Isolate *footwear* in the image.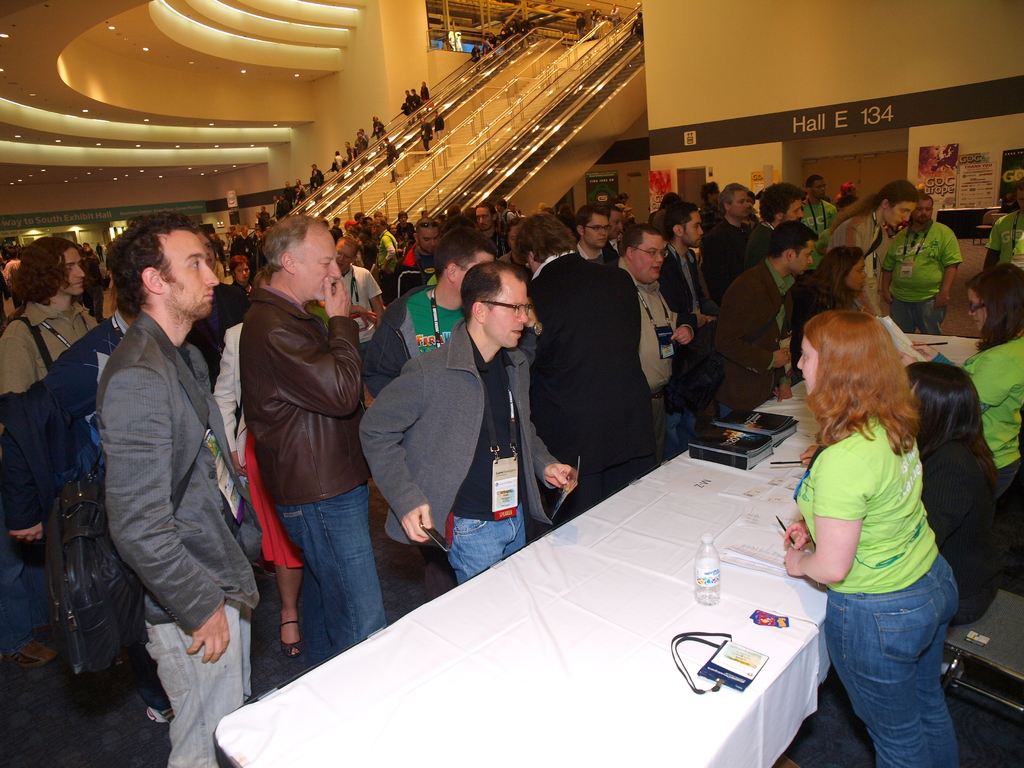
Isolated region: 144/704/175/728.
